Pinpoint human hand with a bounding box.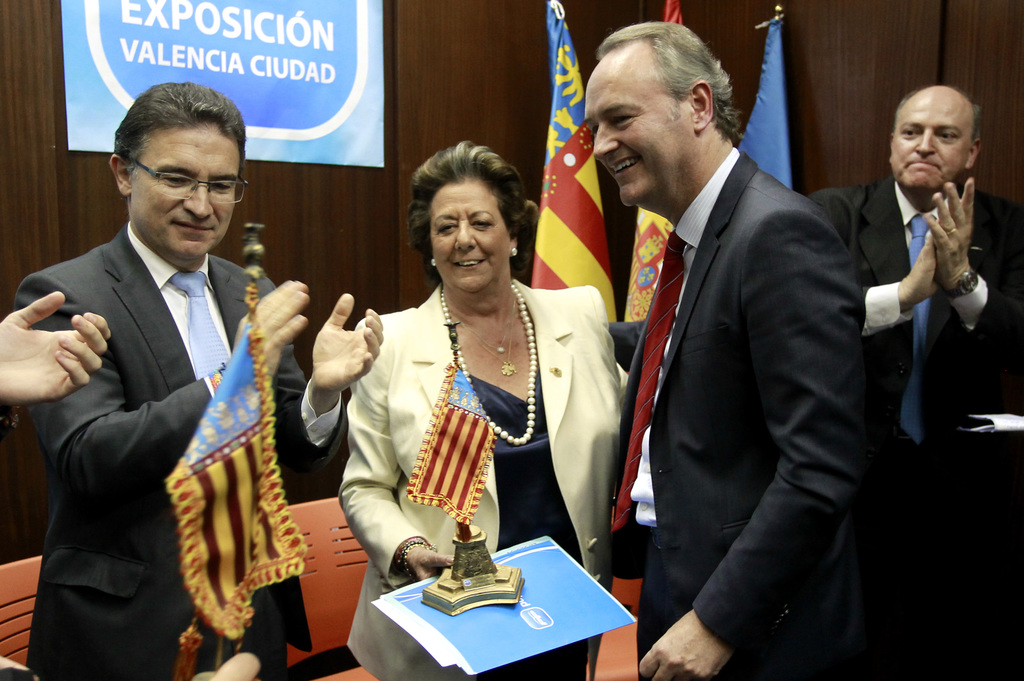
rect(230, 276, 309, 383).
